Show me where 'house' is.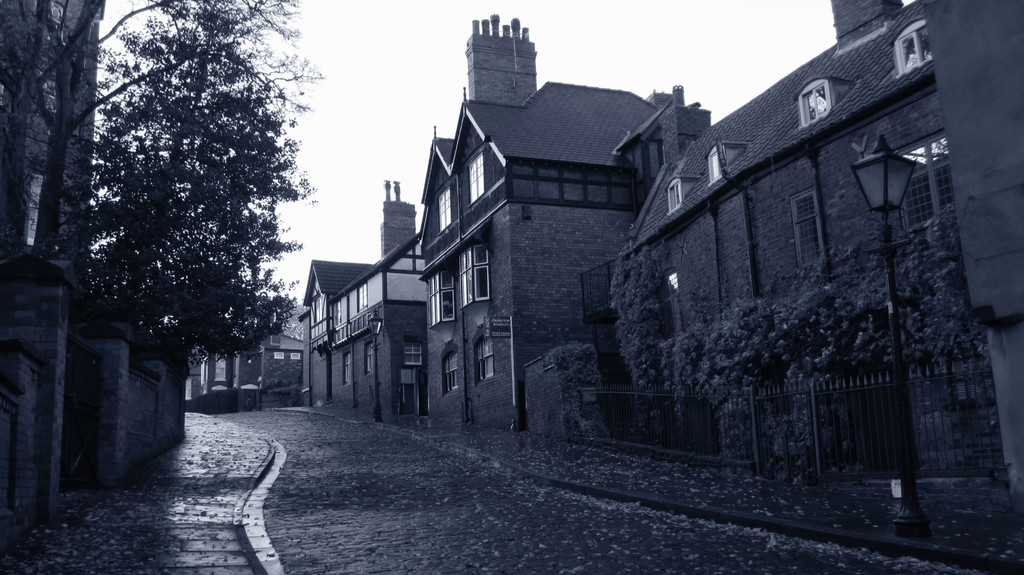
'house' is at [left=634, top=0, right=1004, bottom=574].
